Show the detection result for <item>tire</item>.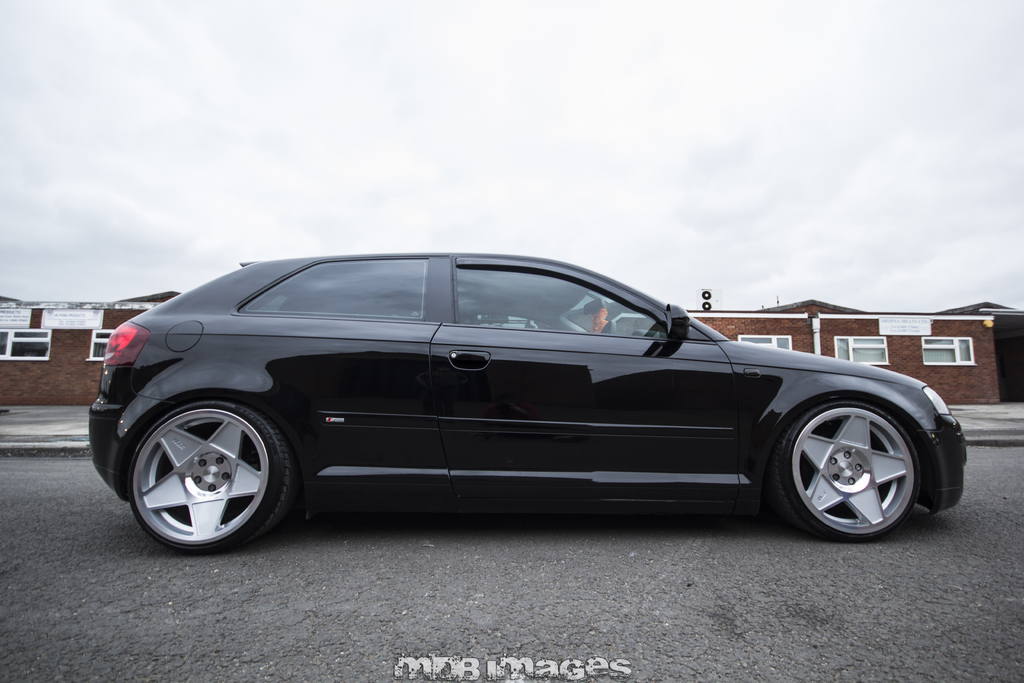
[124,397,298,553].
